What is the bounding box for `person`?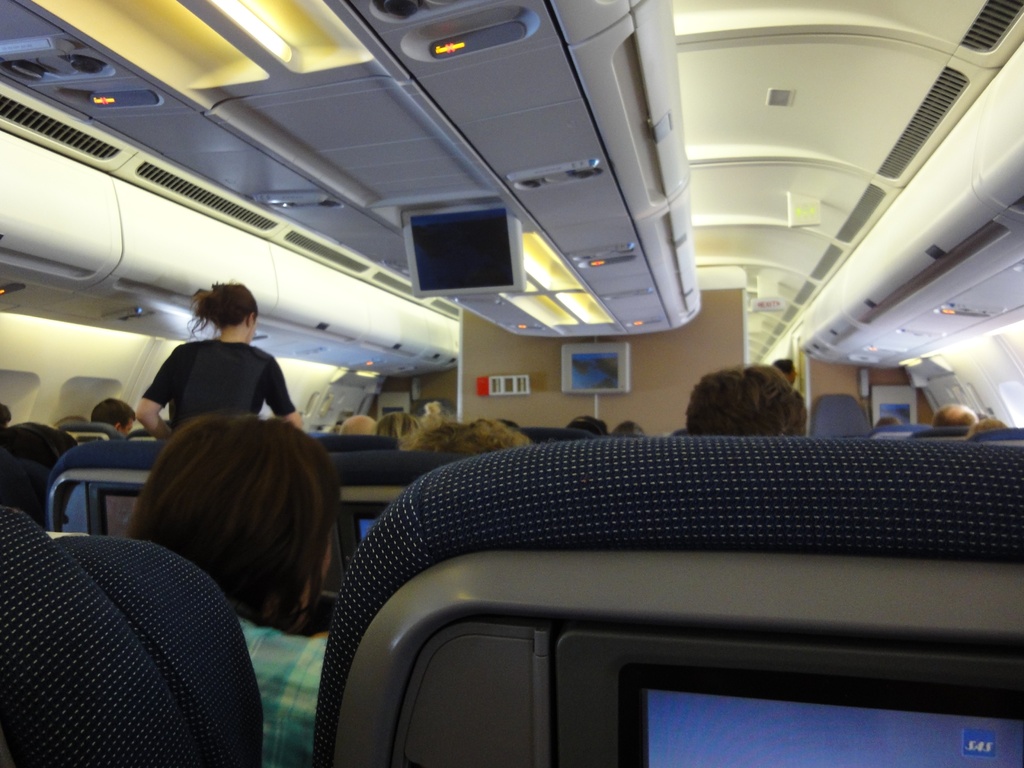
bbox(927, 404, 995, 449).
